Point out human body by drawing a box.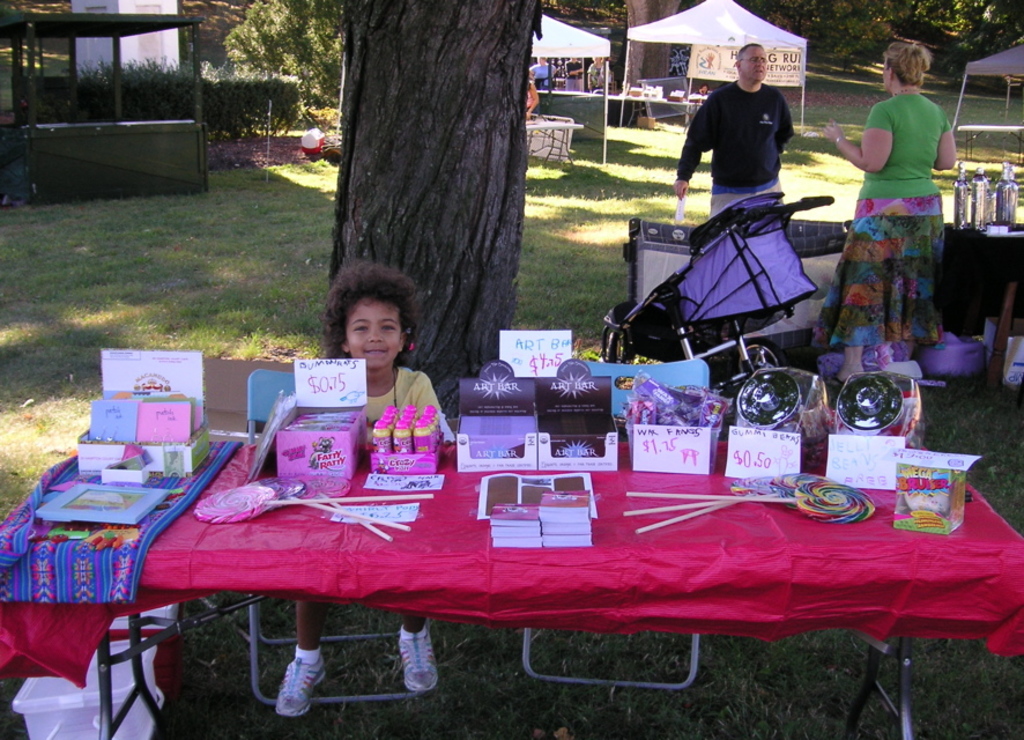
region(584, 58, 603, 88).
